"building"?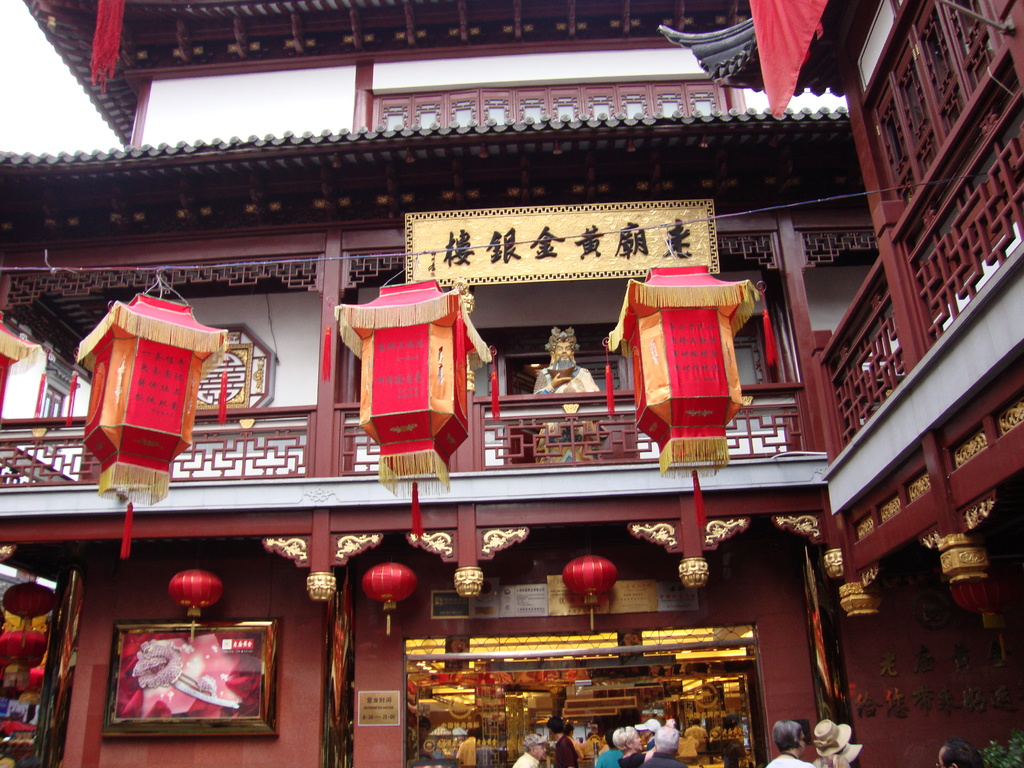
(0,0,1023,767)
